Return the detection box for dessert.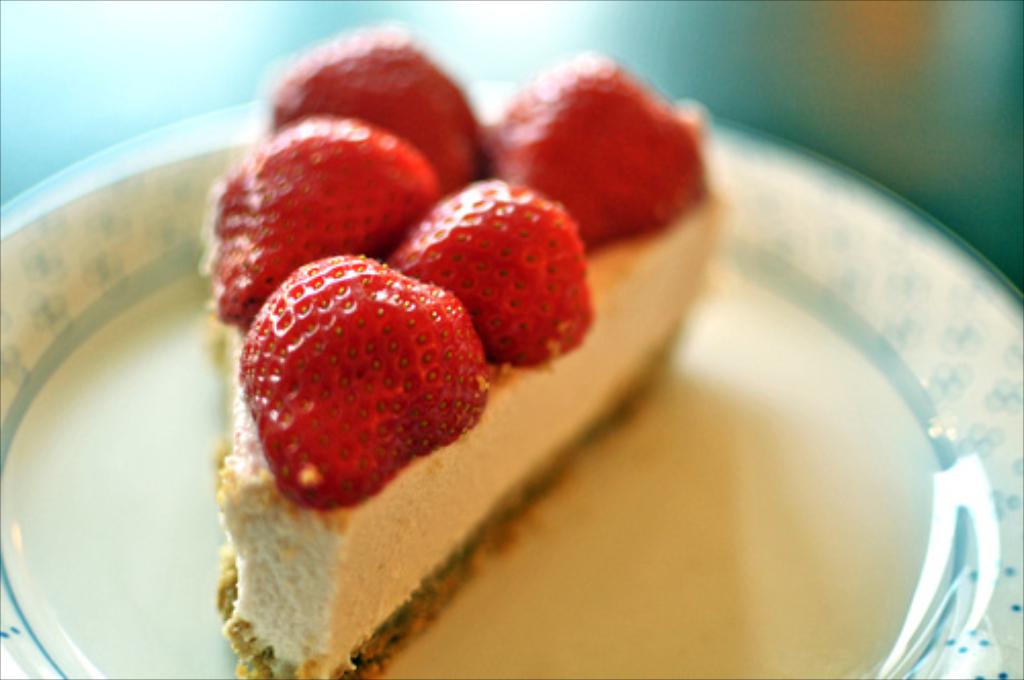
168, 78, 772, 660.
